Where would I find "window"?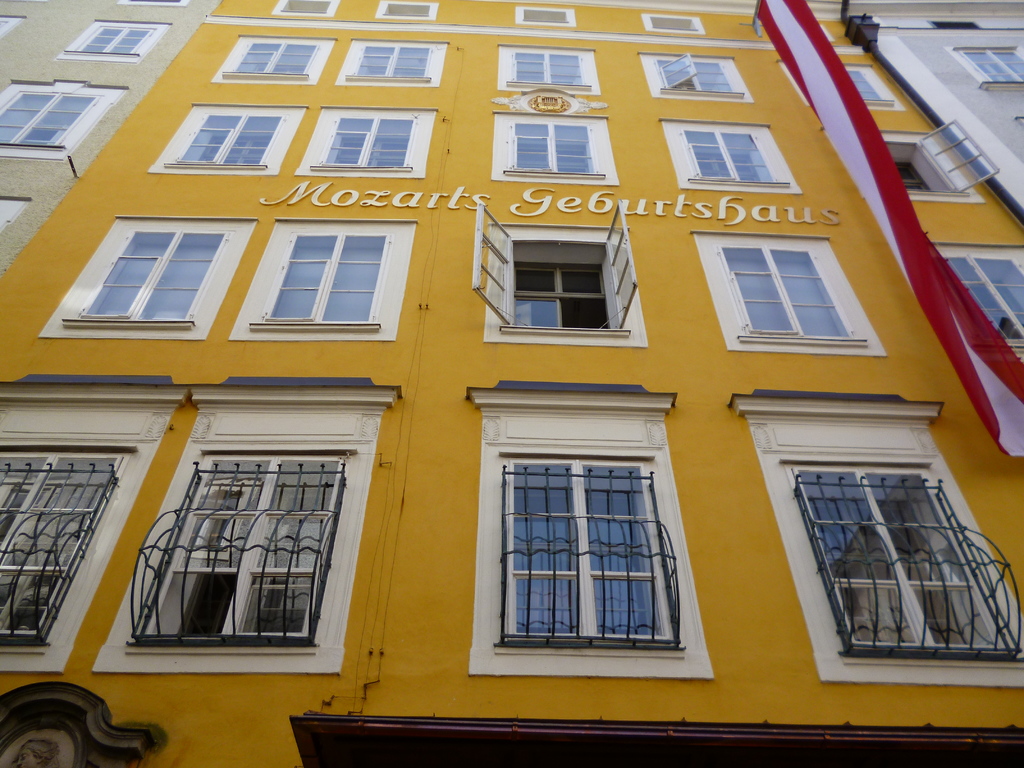
At rect(728, 403, 1023, 689).
